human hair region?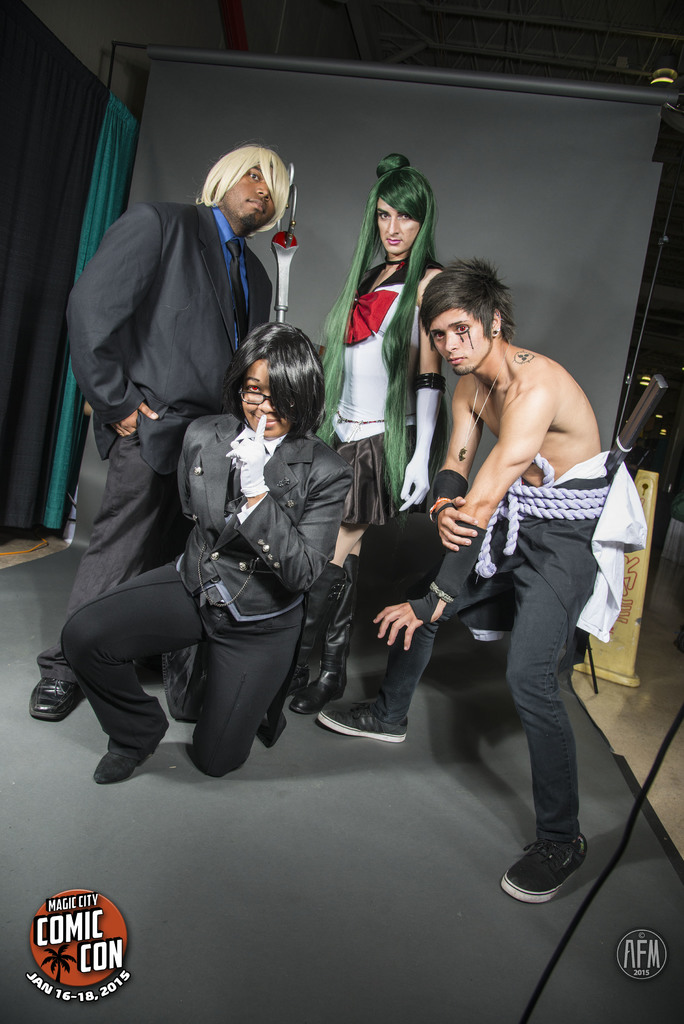
select_region(188, 138, 297, 244)
